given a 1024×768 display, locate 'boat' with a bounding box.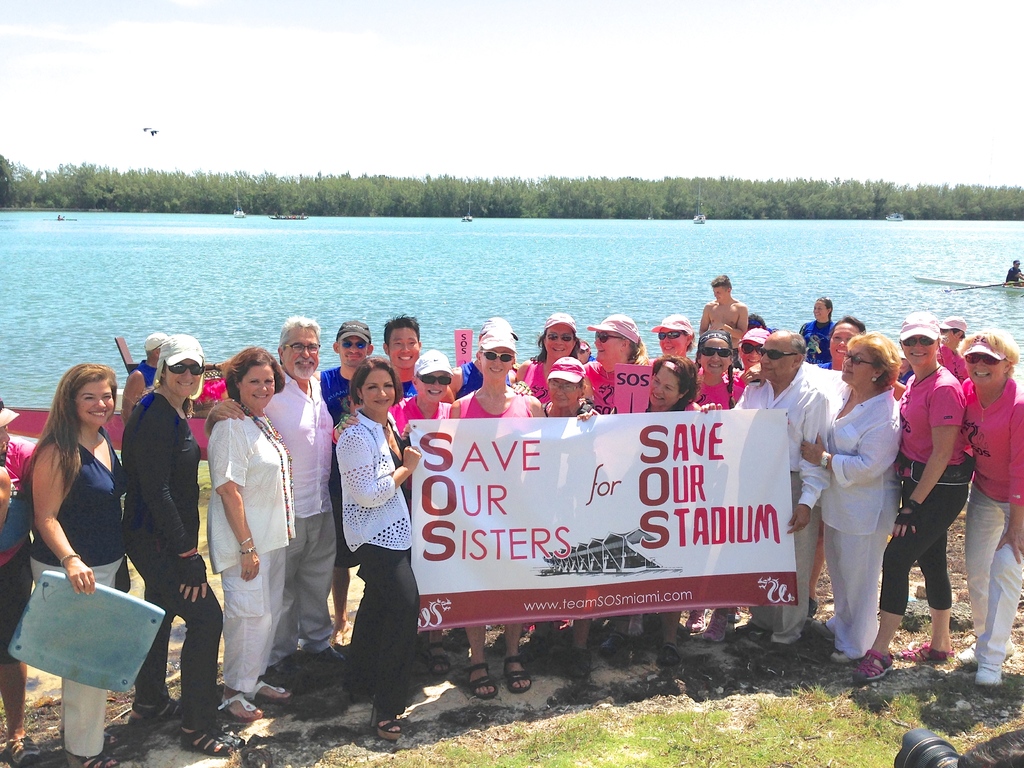
Located: 461,189,474,225.
